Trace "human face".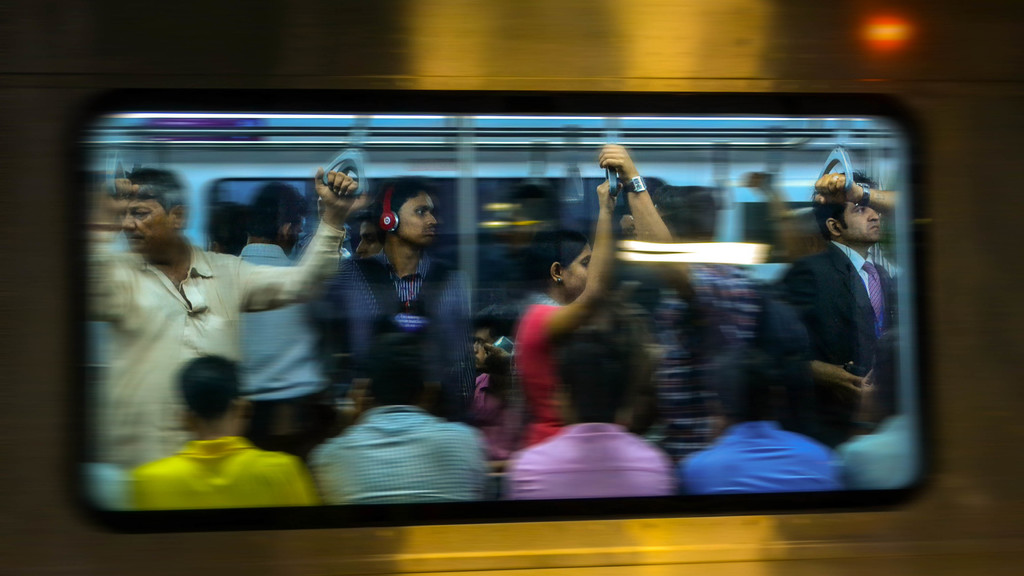
Traced to box(355, 220, 380, 256).
